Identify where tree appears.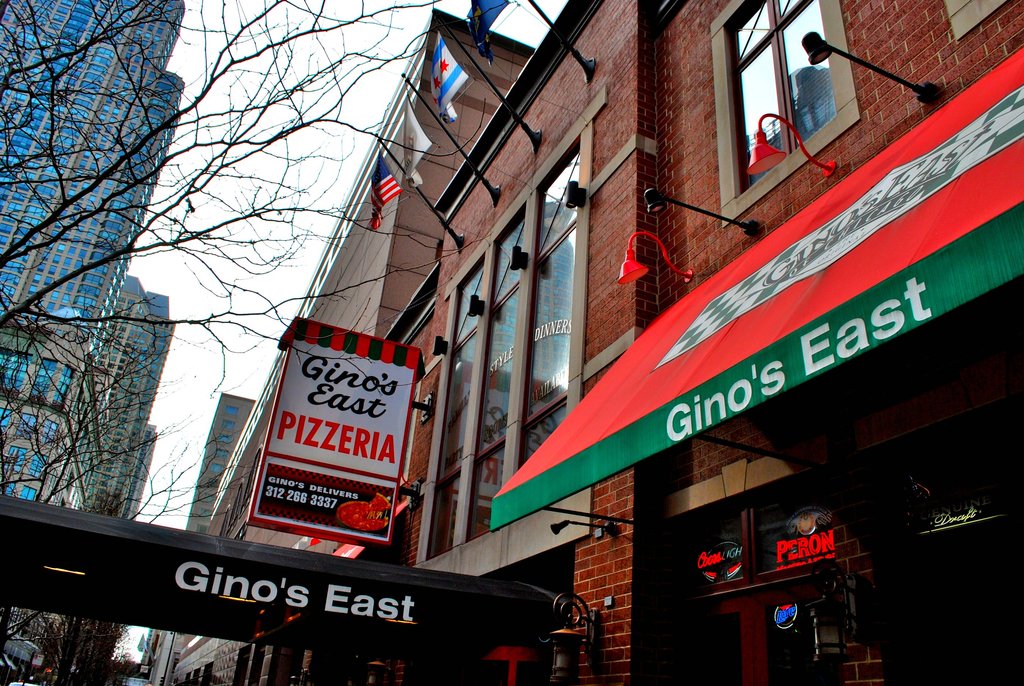
Appears at 5, 437, 195, 685.
